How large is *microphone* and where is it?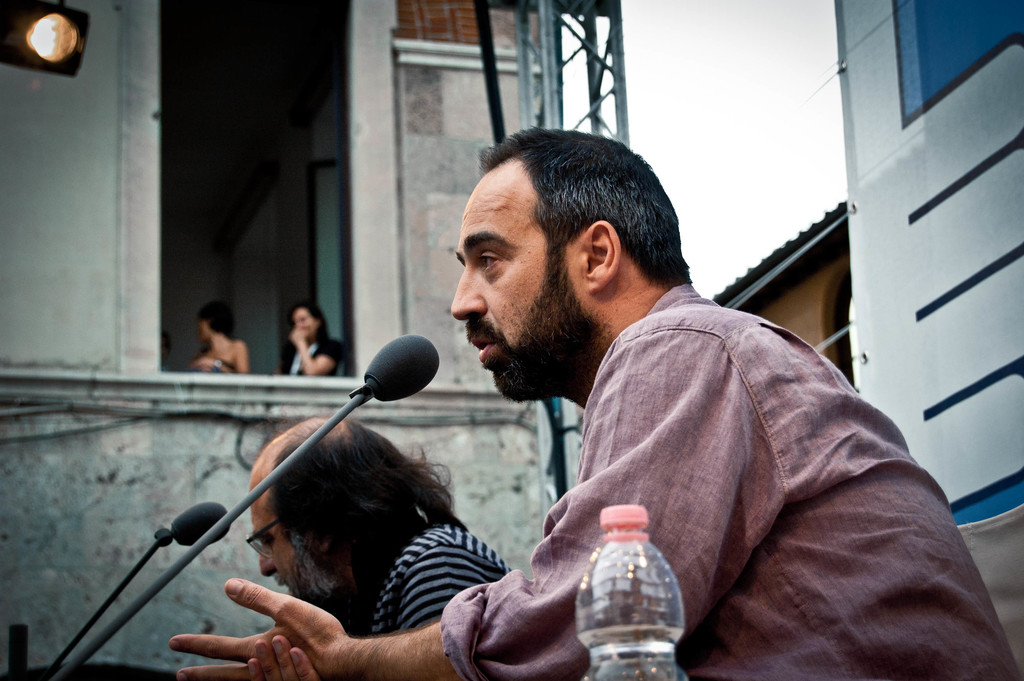
Bounding box: (x1=45, y1=500, x2=240, y2=666).
